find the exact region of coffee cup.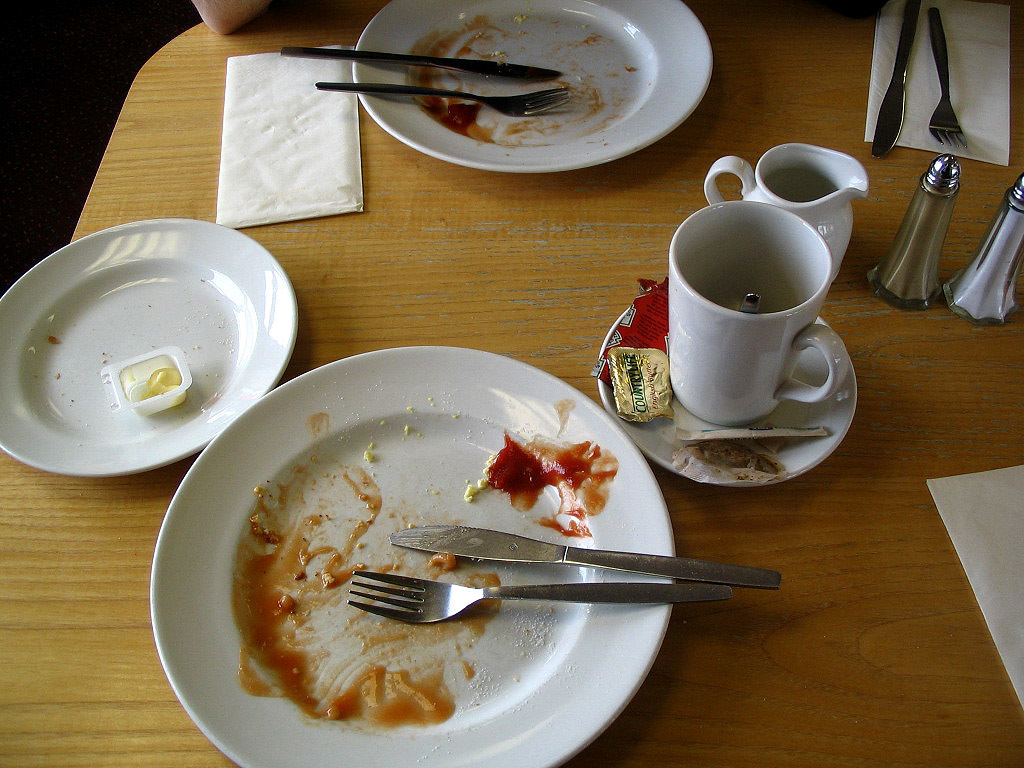
Exact region: 664:197:849:434.
